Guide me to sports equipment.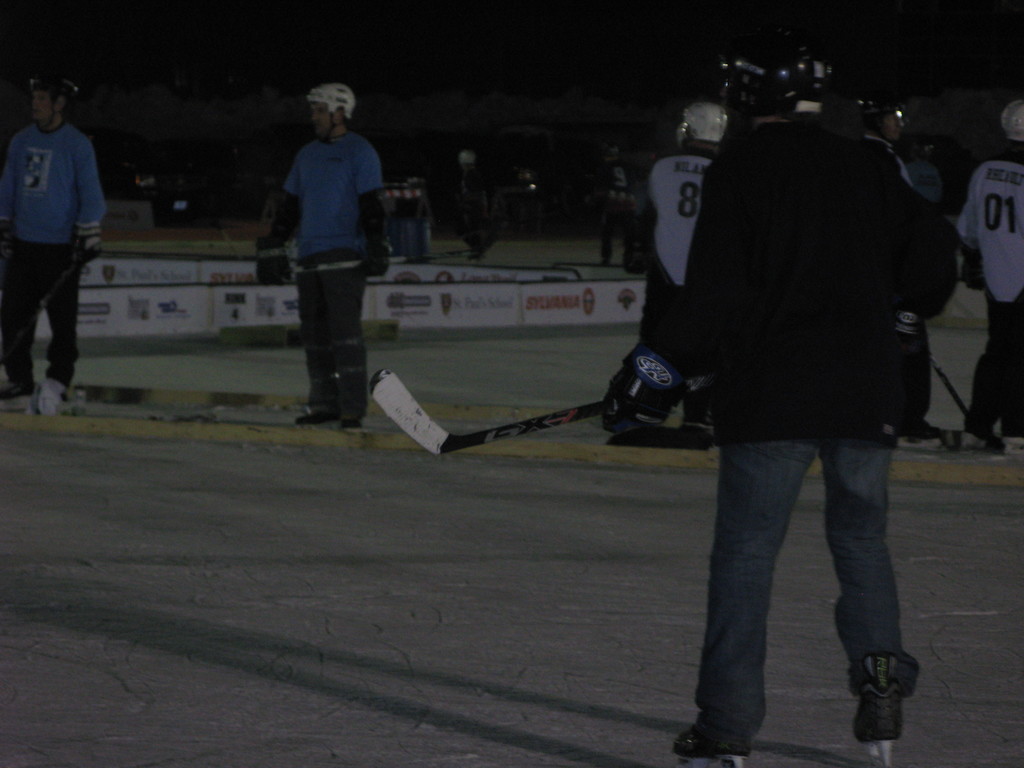
Guidance: bbox(847, 644, 915, 764).
